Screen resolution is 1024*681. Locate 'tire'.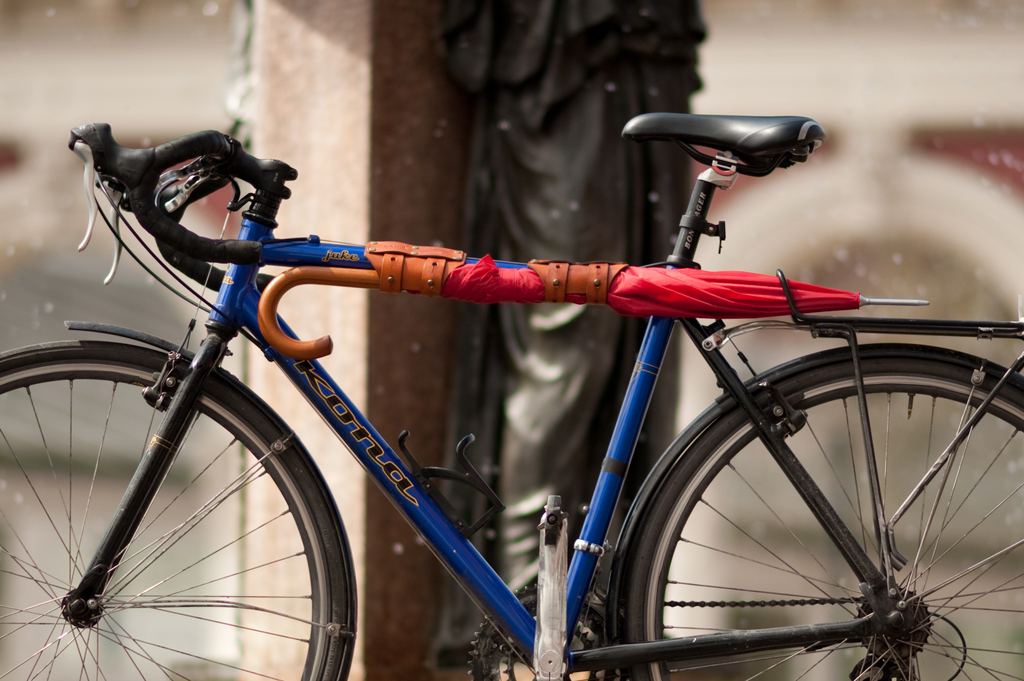
pyautogui.locateOnScreen(0, 340, 351, 680).
